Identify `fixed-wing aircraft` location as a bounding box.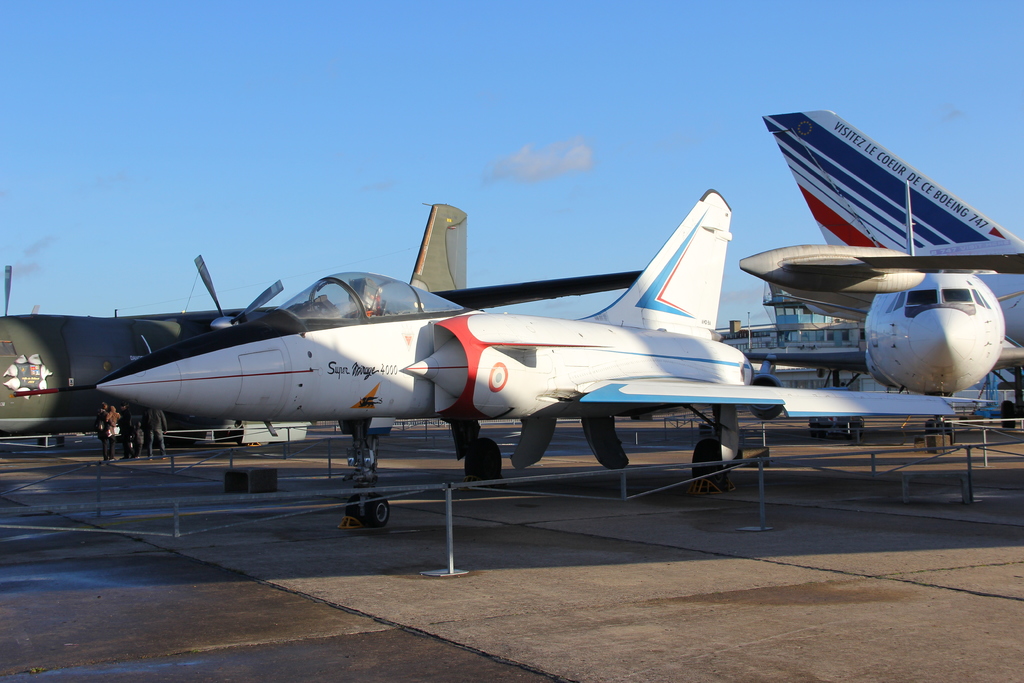
detection(745, 181, 1023, 444).
